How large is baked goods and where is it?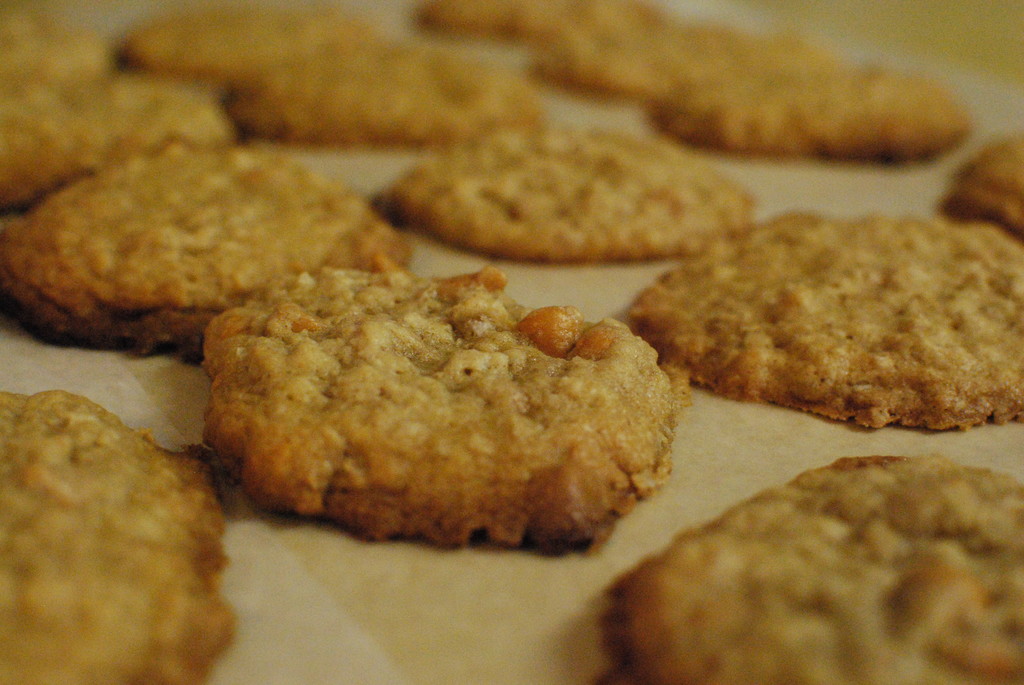
Bounding box: box(938, 132, 1023, 240).
